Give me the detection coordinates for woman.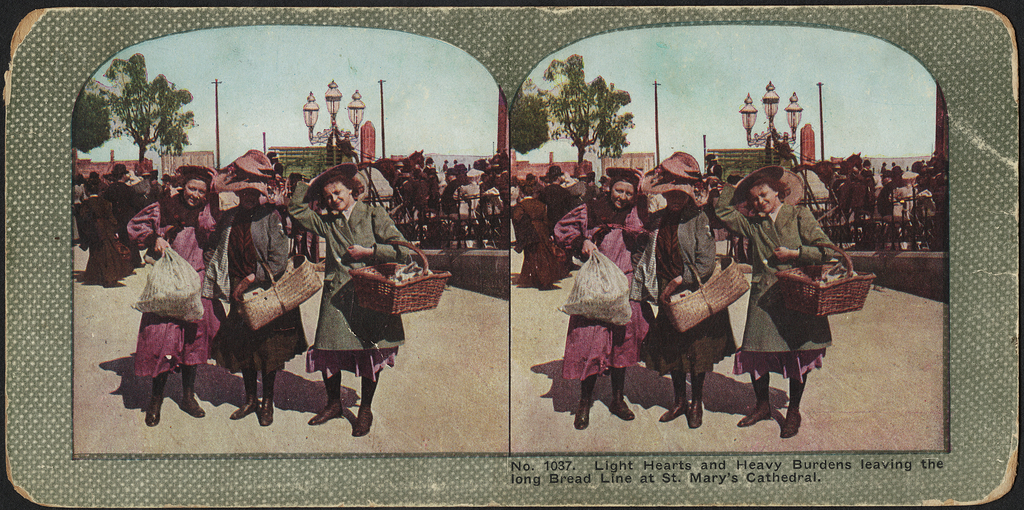
rect(74, 179, 130, 284).
